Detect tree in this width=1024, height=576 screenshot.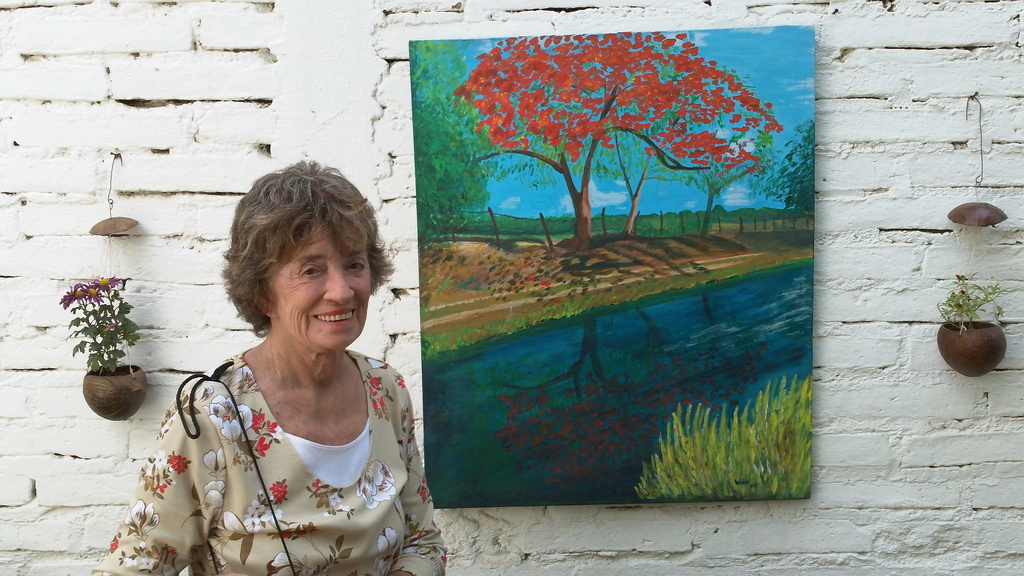
Detection: box=[775, 116, 816, 221].
